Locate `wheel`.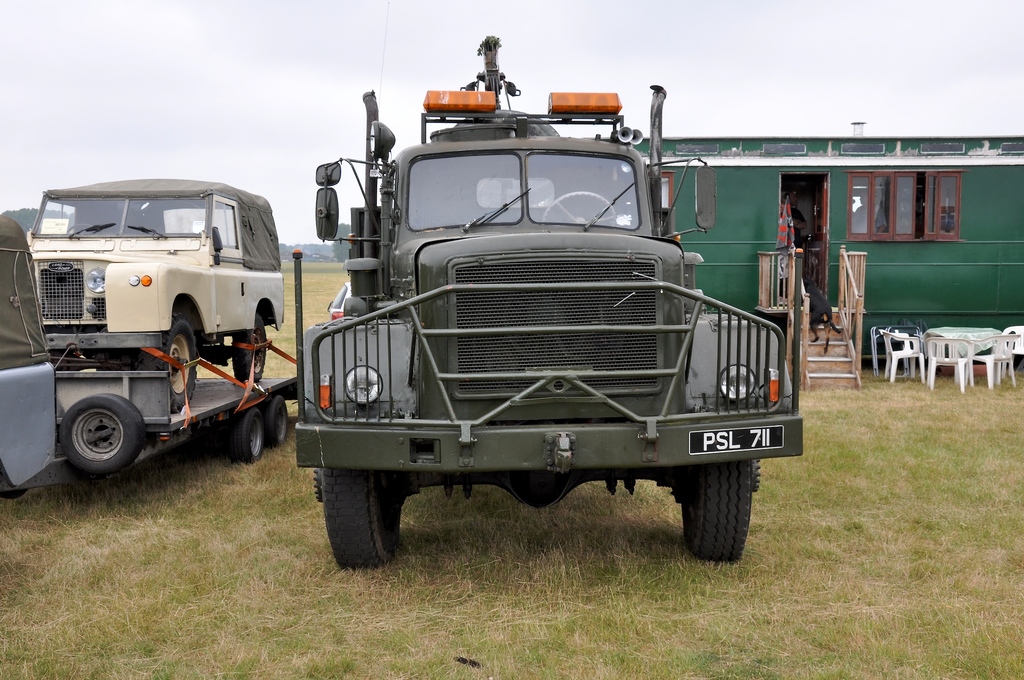
Bounding box: pyautogui.locateOnScreen(227, 406, 271, 466).
